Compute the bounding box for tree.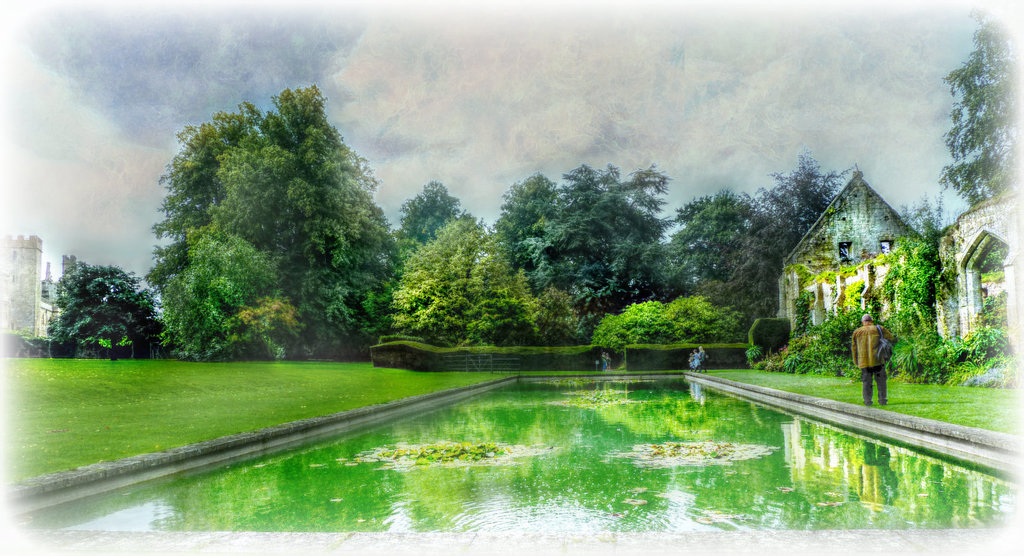
544,165,682,311.
